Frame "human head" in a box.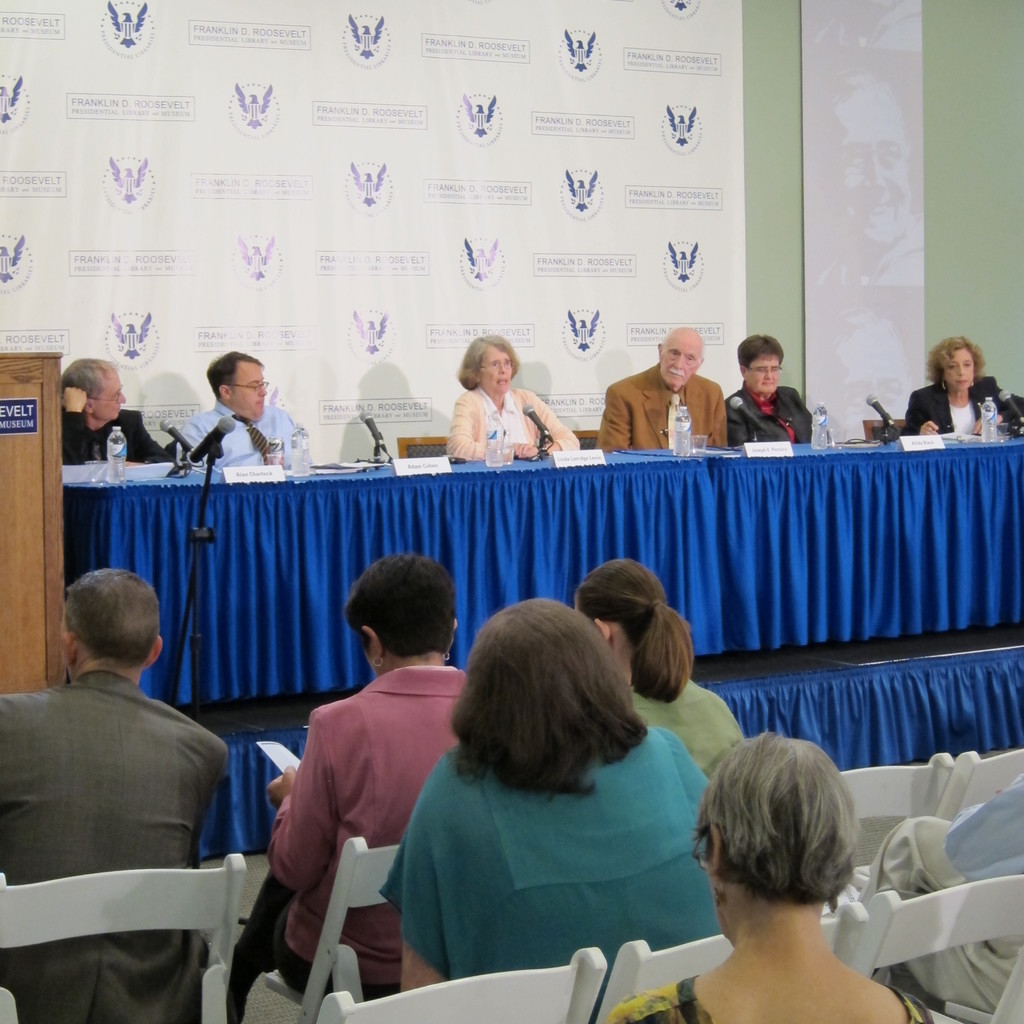
l=348, t=557, r=460, b=678.
